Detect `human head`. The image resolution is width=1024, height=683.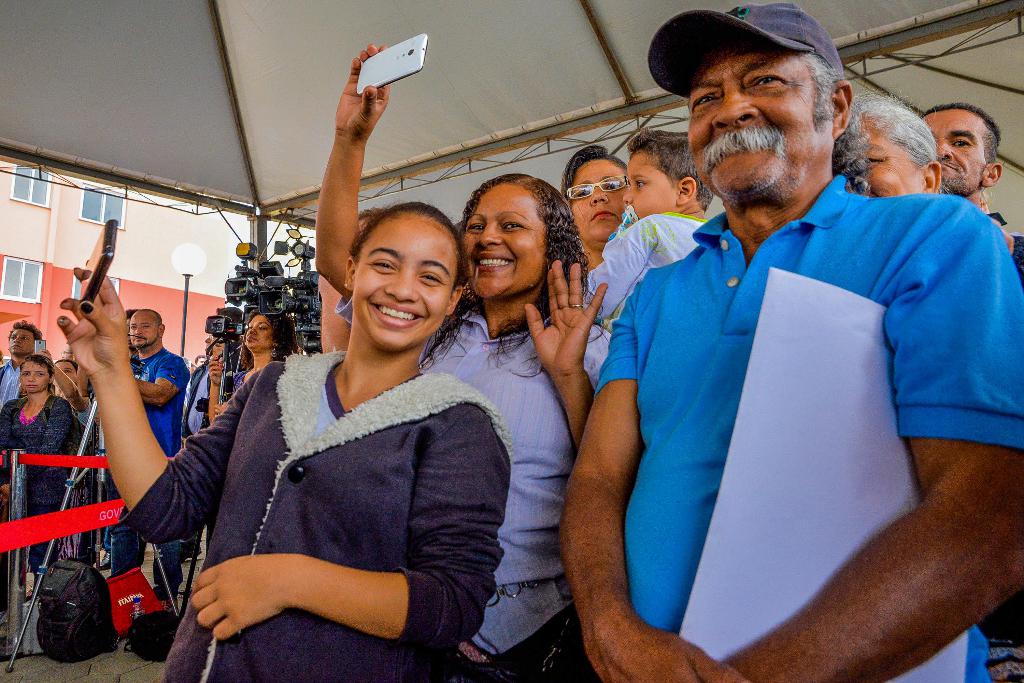
<box>561,147,626,245</box>.
